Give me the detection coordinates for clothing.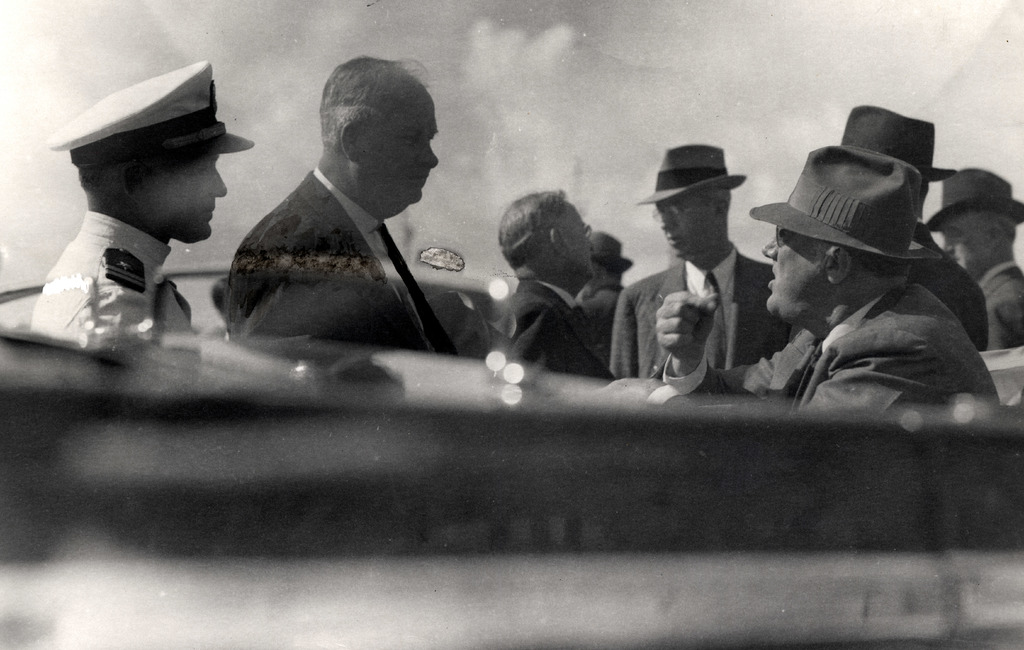
[left=695, top=291, right=984, bottom=397].
